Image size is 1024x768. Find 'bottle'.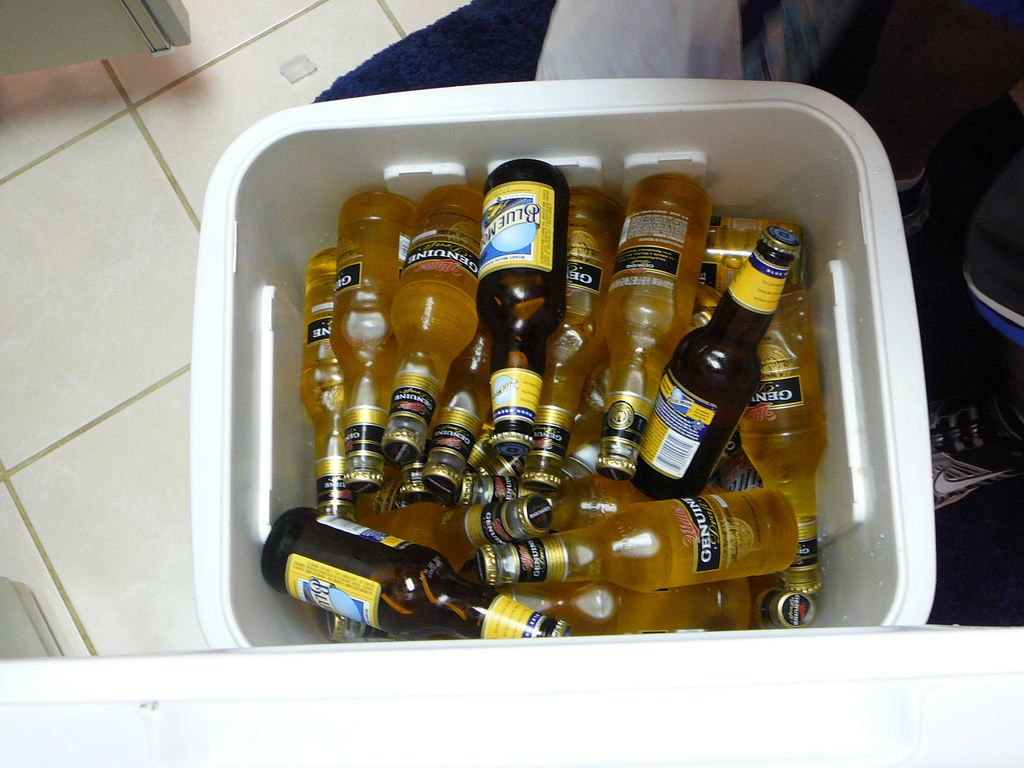
box(704, 207, 807, 302).
